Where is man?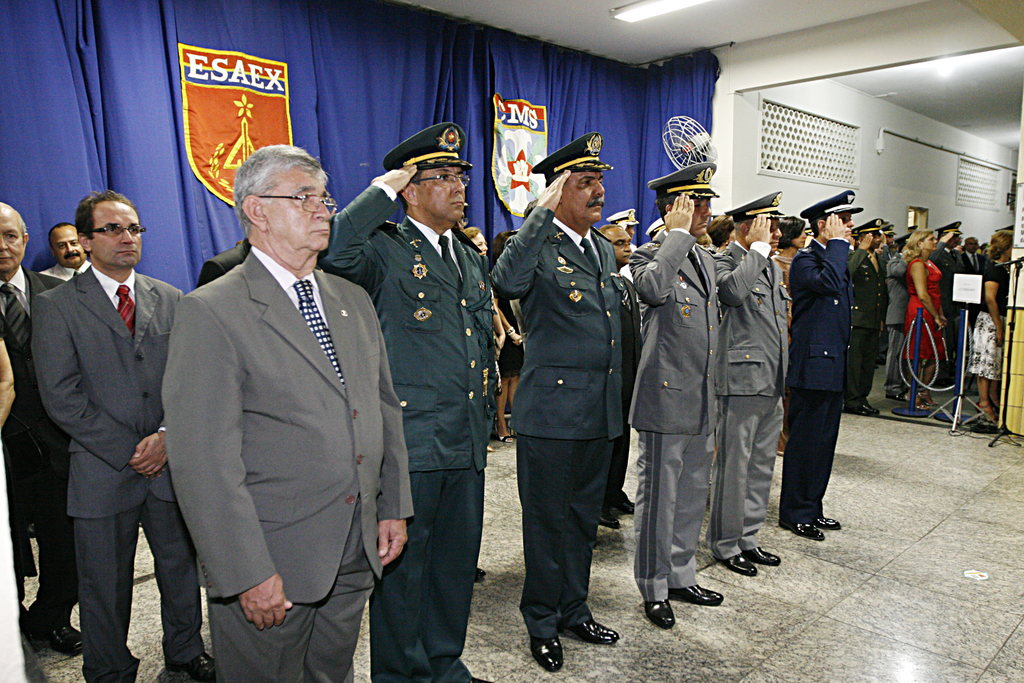
876/218/897/371.
